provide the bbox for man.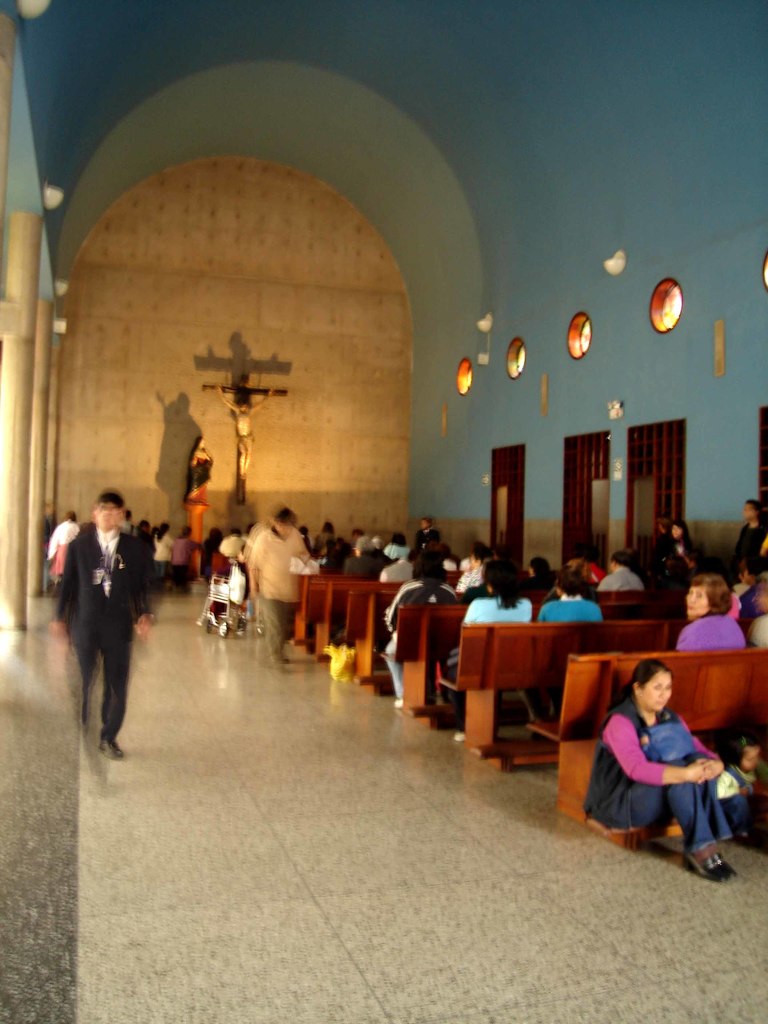
54,471,152,762.
